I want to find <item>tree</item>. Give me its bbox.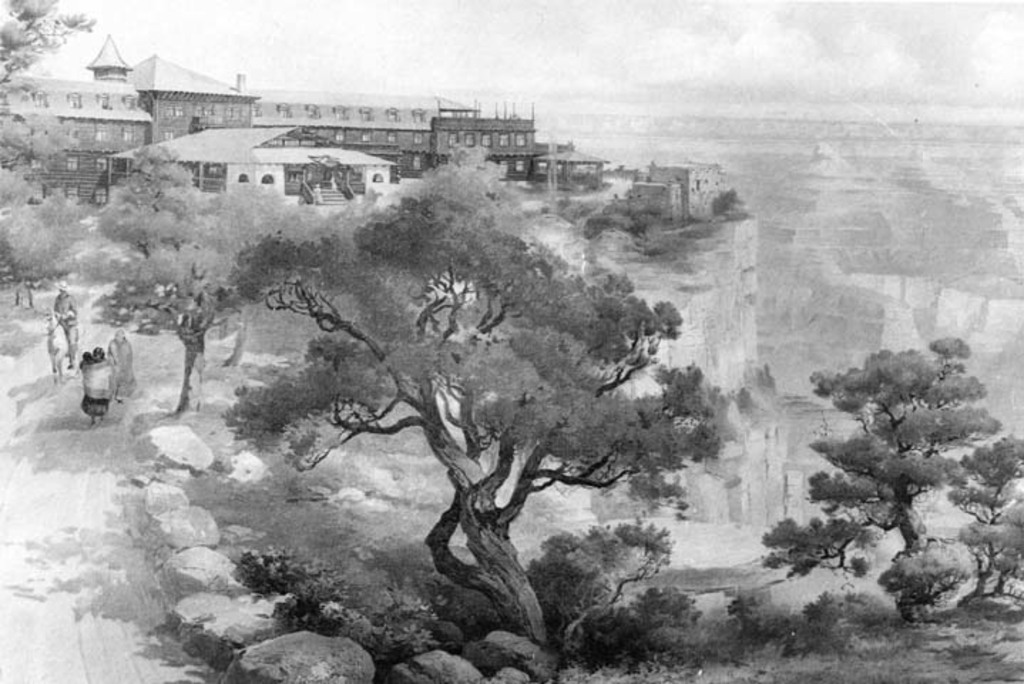
bbox=(0, 0, 98, 76).
